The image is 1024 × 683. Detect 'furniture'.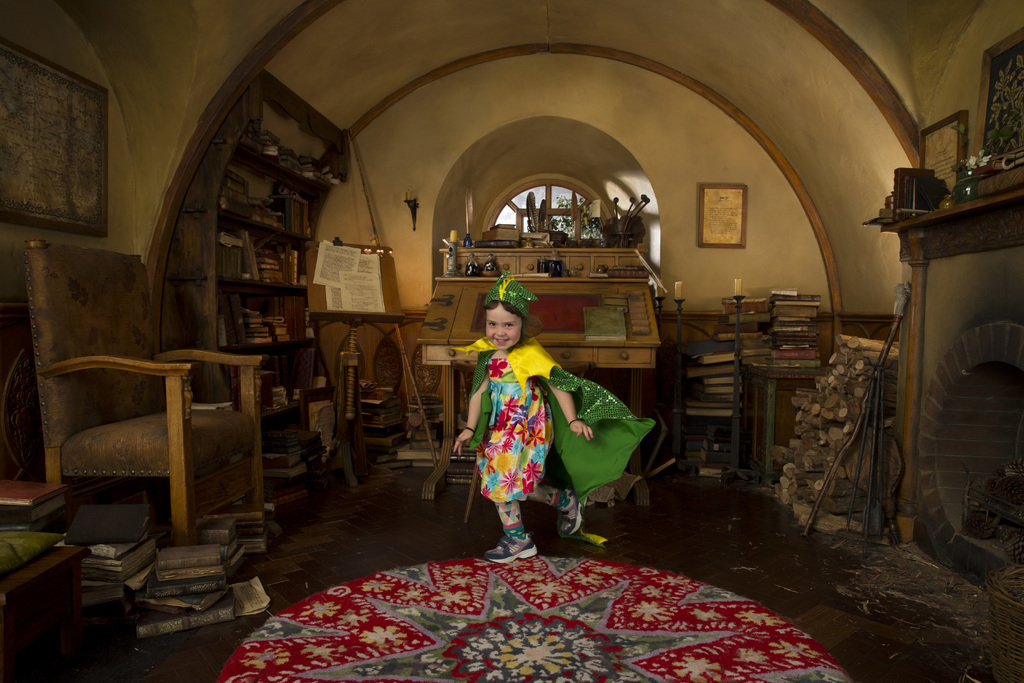
Detection: select_region(164, 69, 348, 431).
